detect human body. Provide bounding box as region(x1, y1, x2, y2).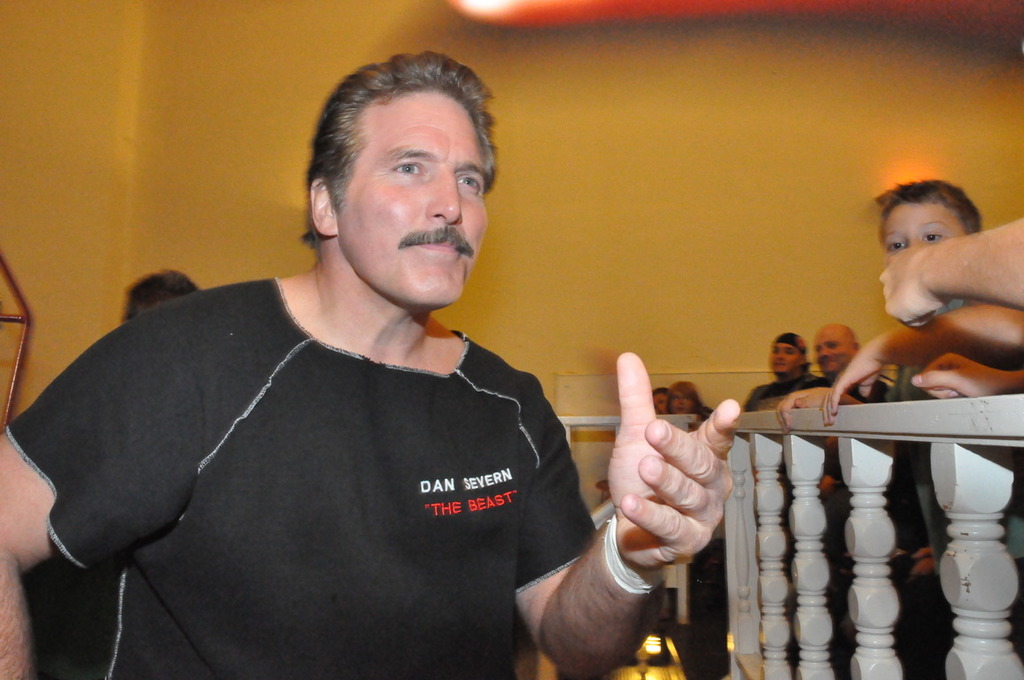
region(743, 332, 822, 412).
